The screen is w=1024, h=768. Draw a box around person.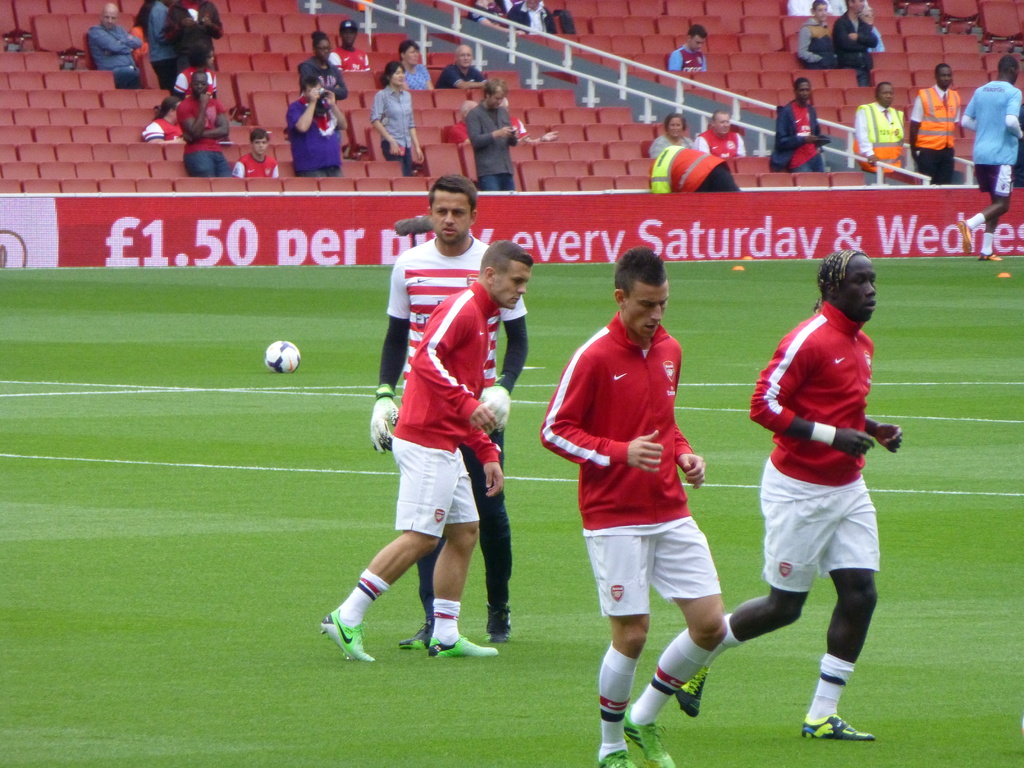
[470, 0, 524, 39].
